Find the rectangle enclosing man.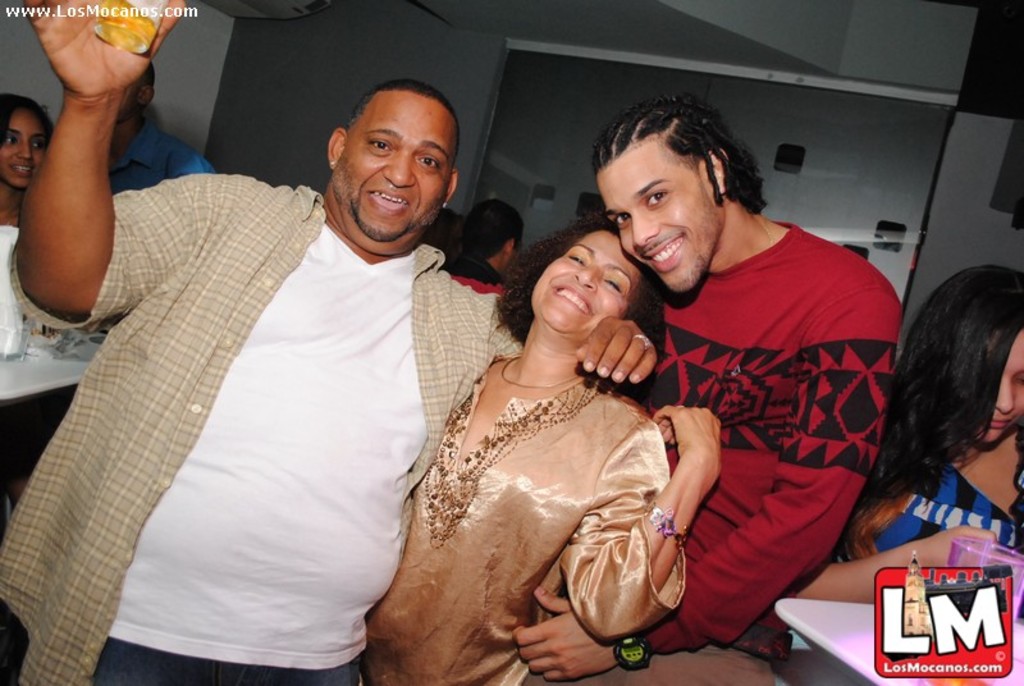
bbox(22, 32, 572, 685).
